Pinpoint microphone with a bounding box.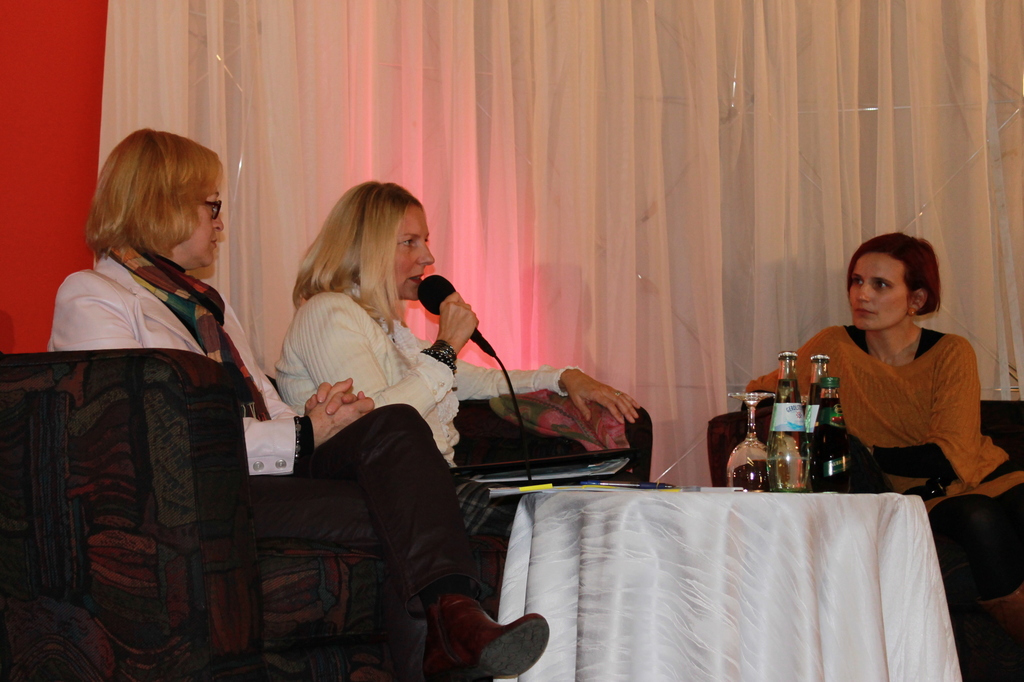
<box>418,265,505,379</box>.
